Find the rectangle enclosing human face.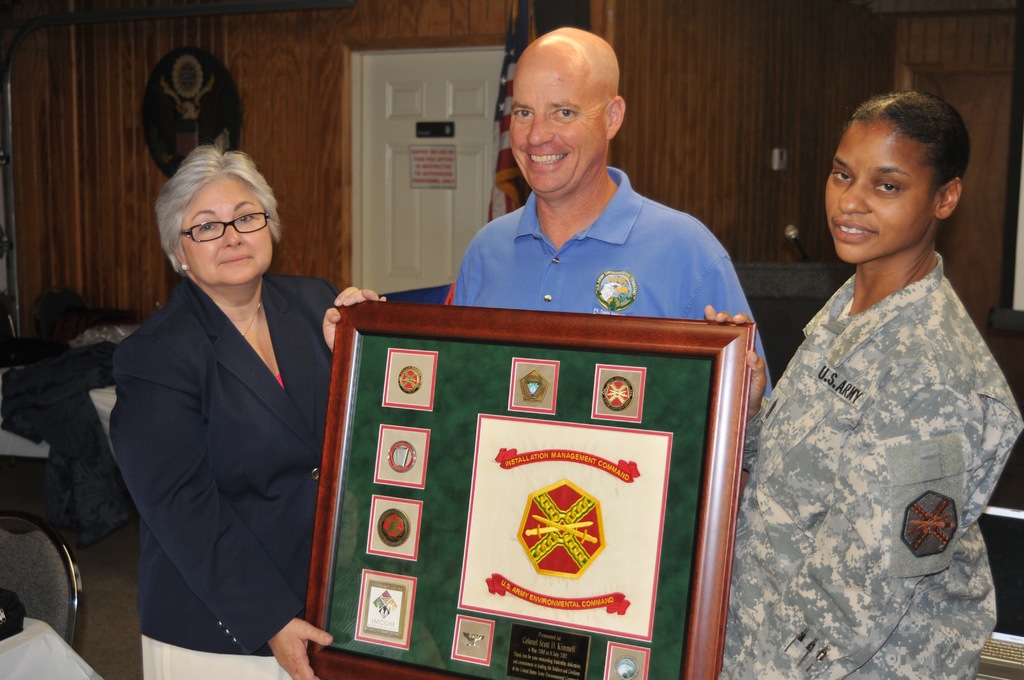
<bbox>177, 174, 274, 285</bbox>.
